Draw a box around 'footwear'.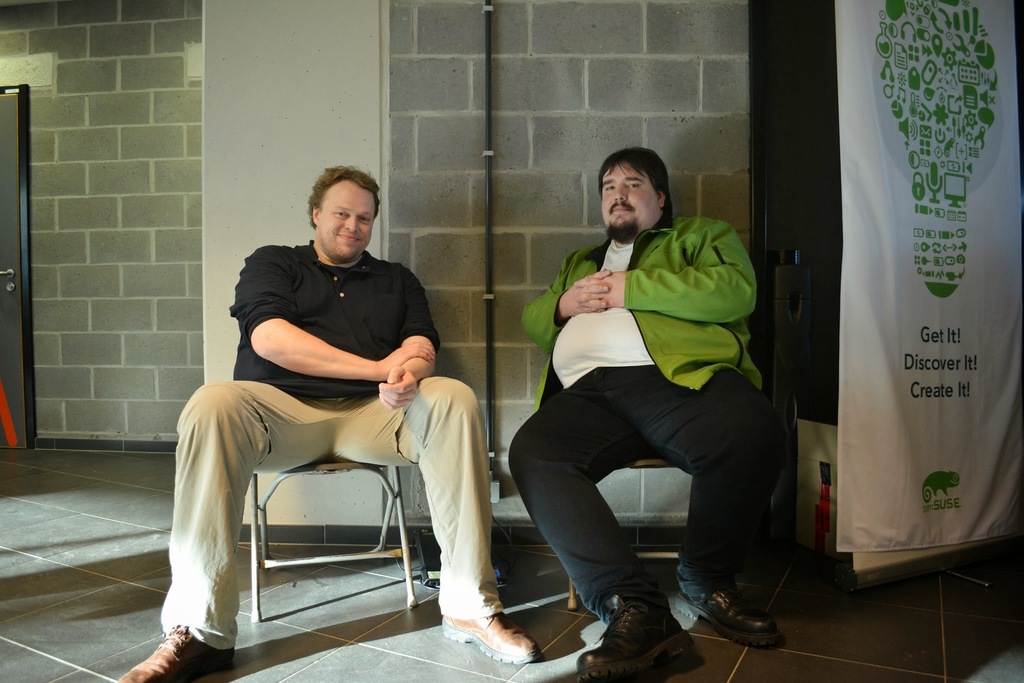
rect(115, 620, 234, 682).
